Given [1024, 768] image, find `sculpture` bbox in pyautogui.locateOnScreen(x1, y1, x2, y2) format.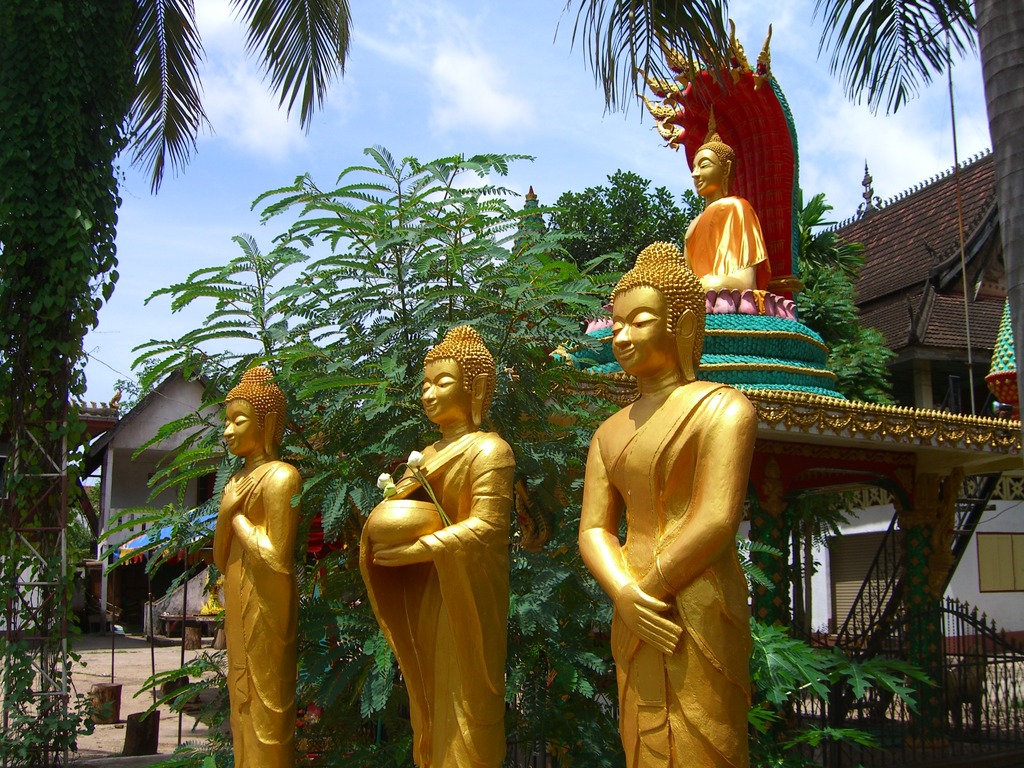
pyautogui.locateOnScreen(346, 319, 515, 767).
